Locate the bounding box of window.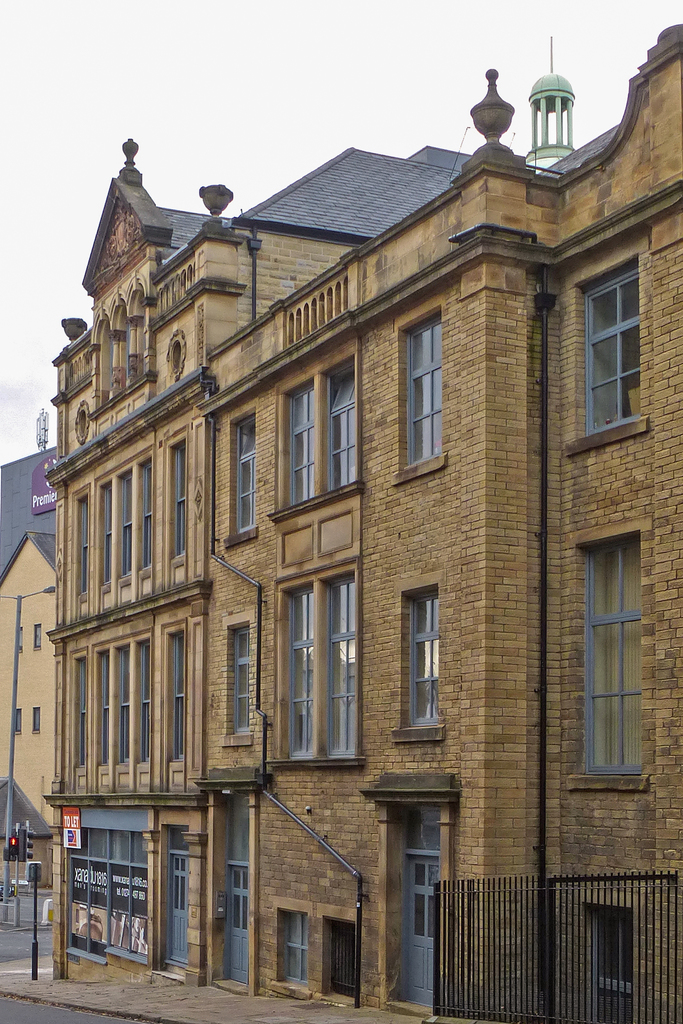
Bounding box: box=[239, 420, 255, 538].
